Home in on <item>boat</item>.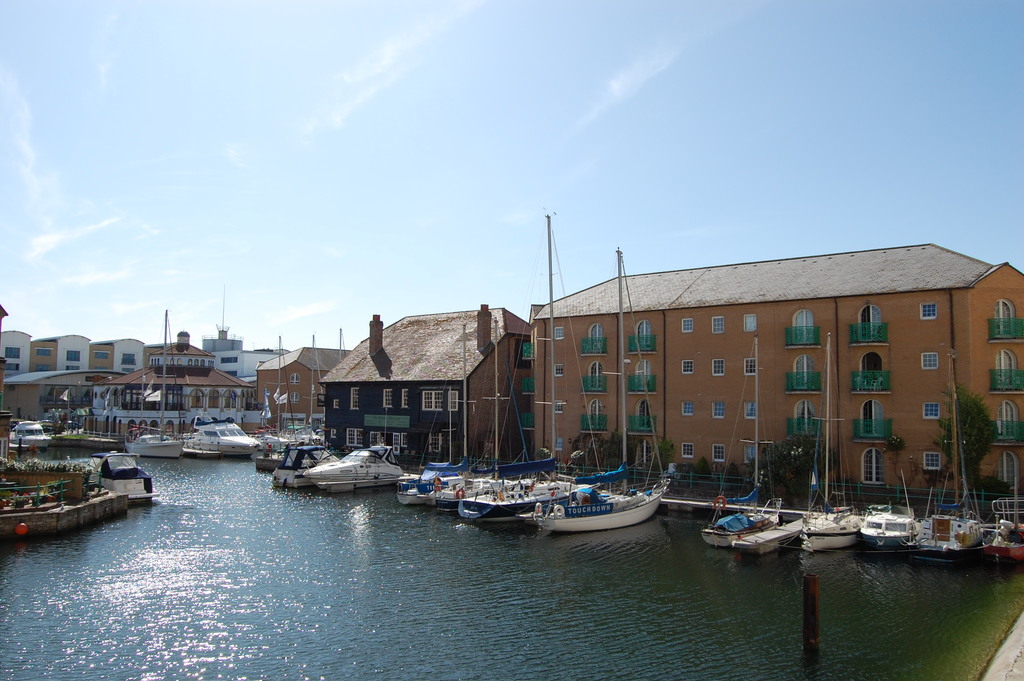
Homed in at left=792, top=328, right=864, bottom=554.
